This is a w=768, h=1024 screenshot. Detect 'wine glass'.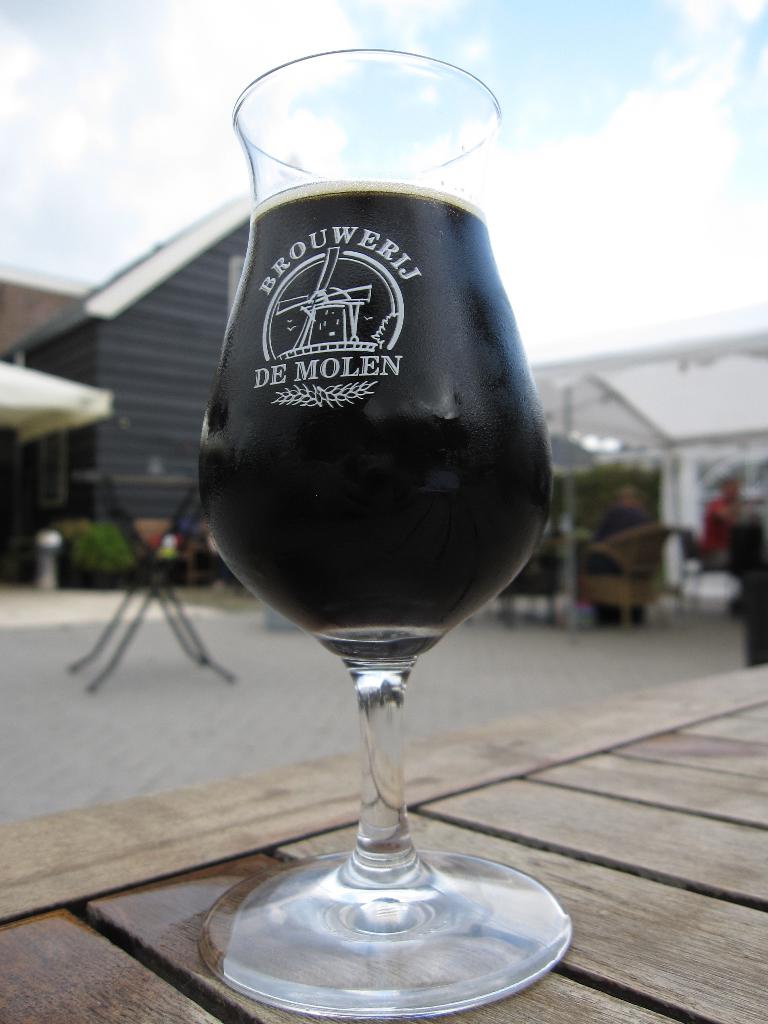
x1=195 y1=49 x2=576 y2=1020.
